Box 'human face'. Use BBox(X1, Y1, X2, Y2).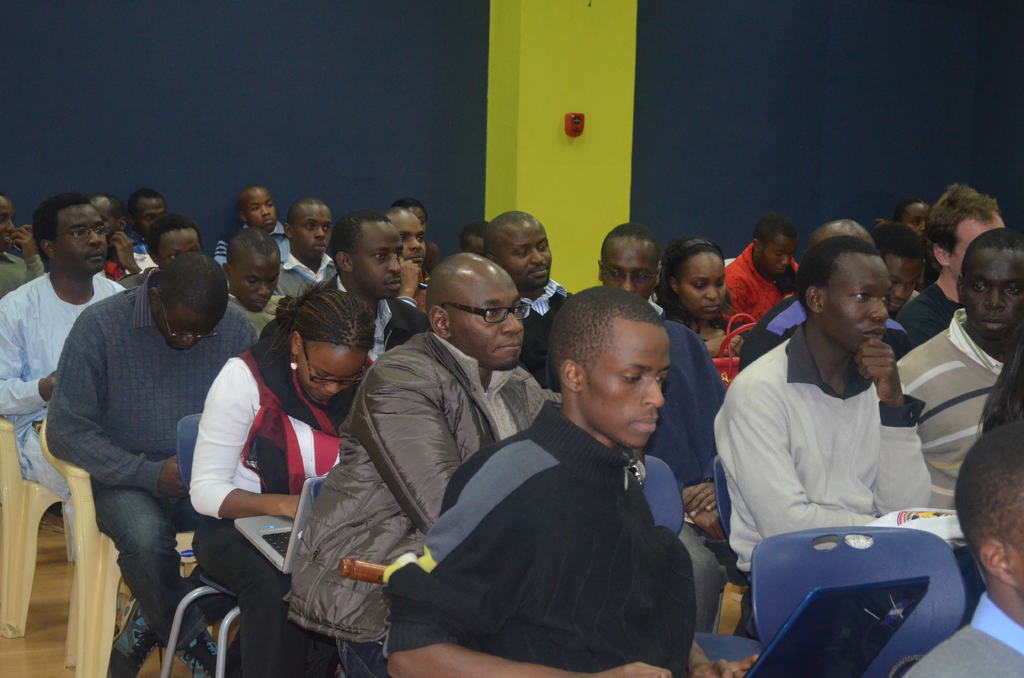
BBox(452, 273, 531, 365).
